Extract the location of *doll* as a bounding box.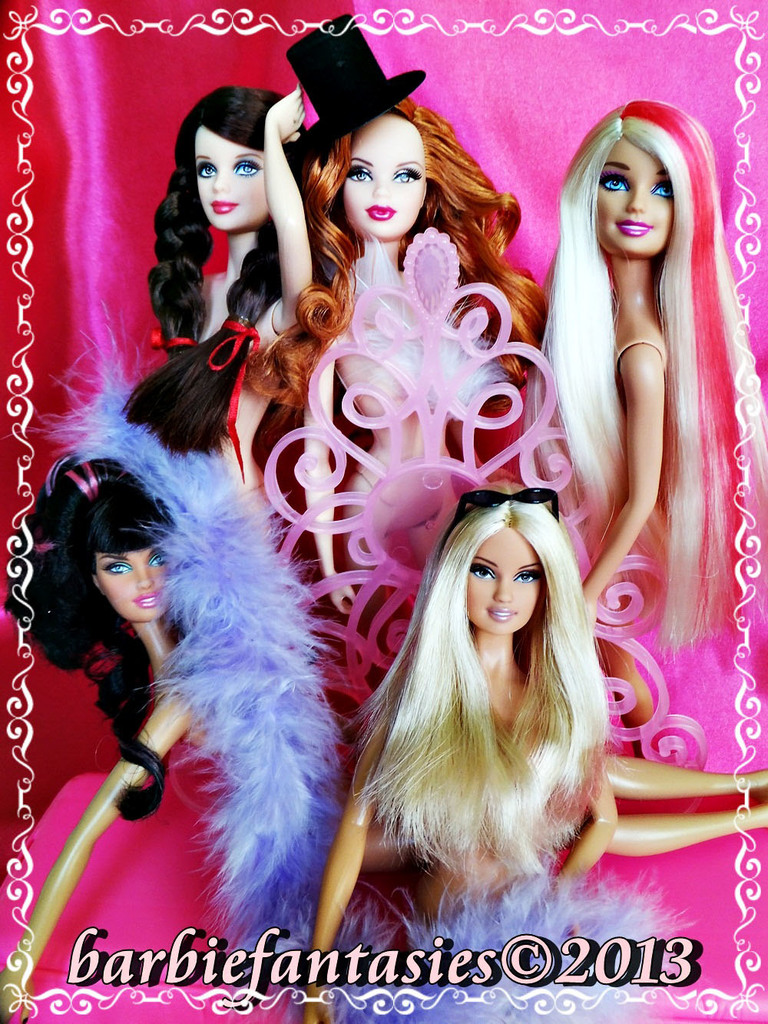
box=[492, 131, 737, 843].
